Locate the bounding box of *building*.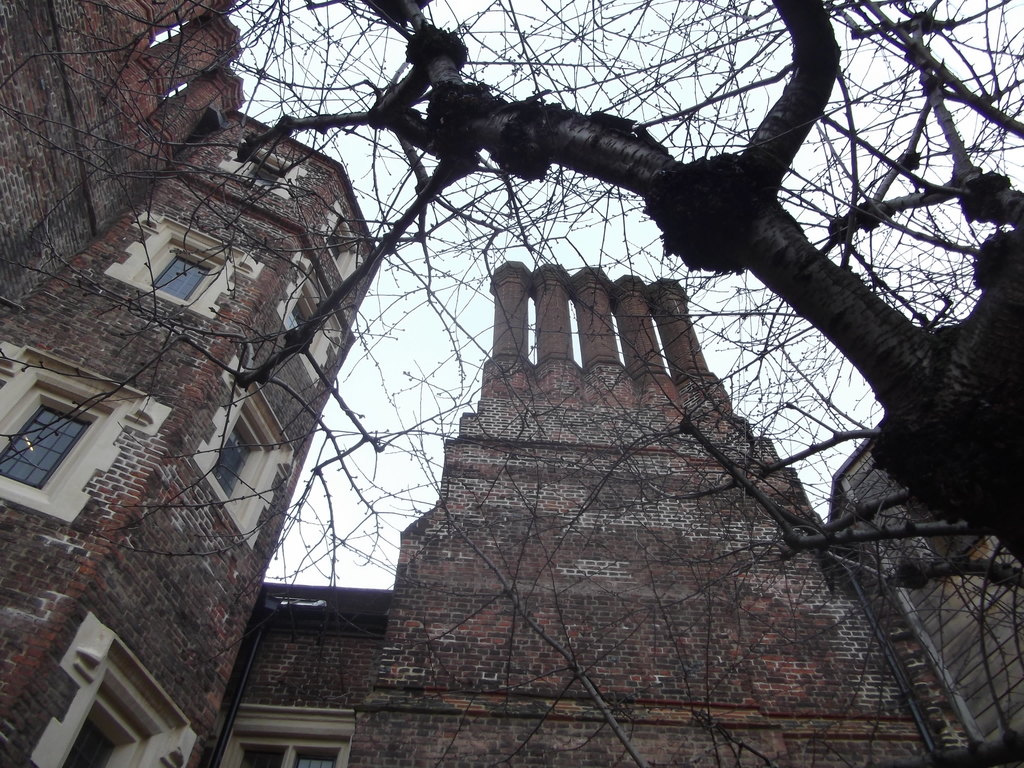
Bounding box: detection(0, 1, 1023, 767).
